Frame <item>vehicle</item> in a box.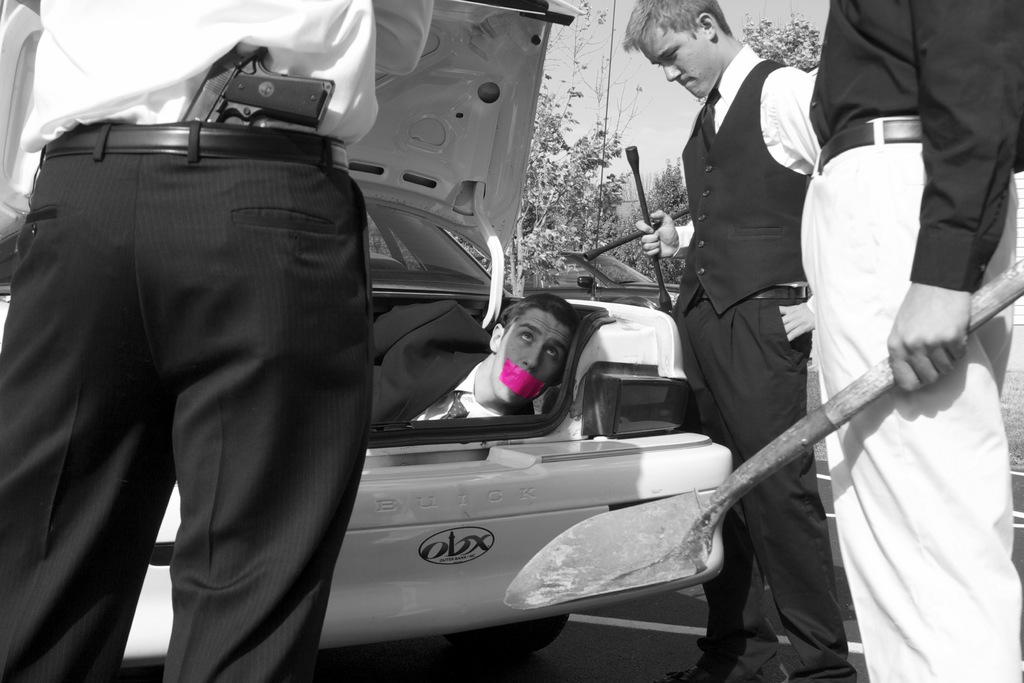
locate(0, 0, 735, 671).
